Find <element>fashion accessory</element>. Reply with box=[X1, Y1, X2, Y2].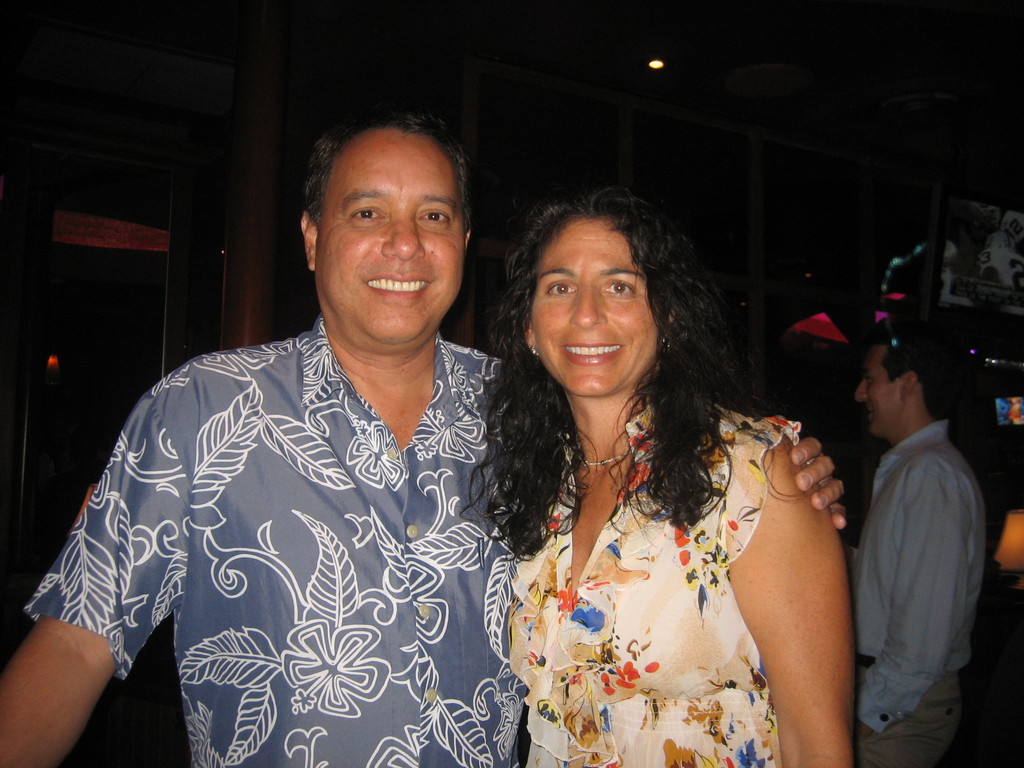
box=[659, 330, 672, 349].
